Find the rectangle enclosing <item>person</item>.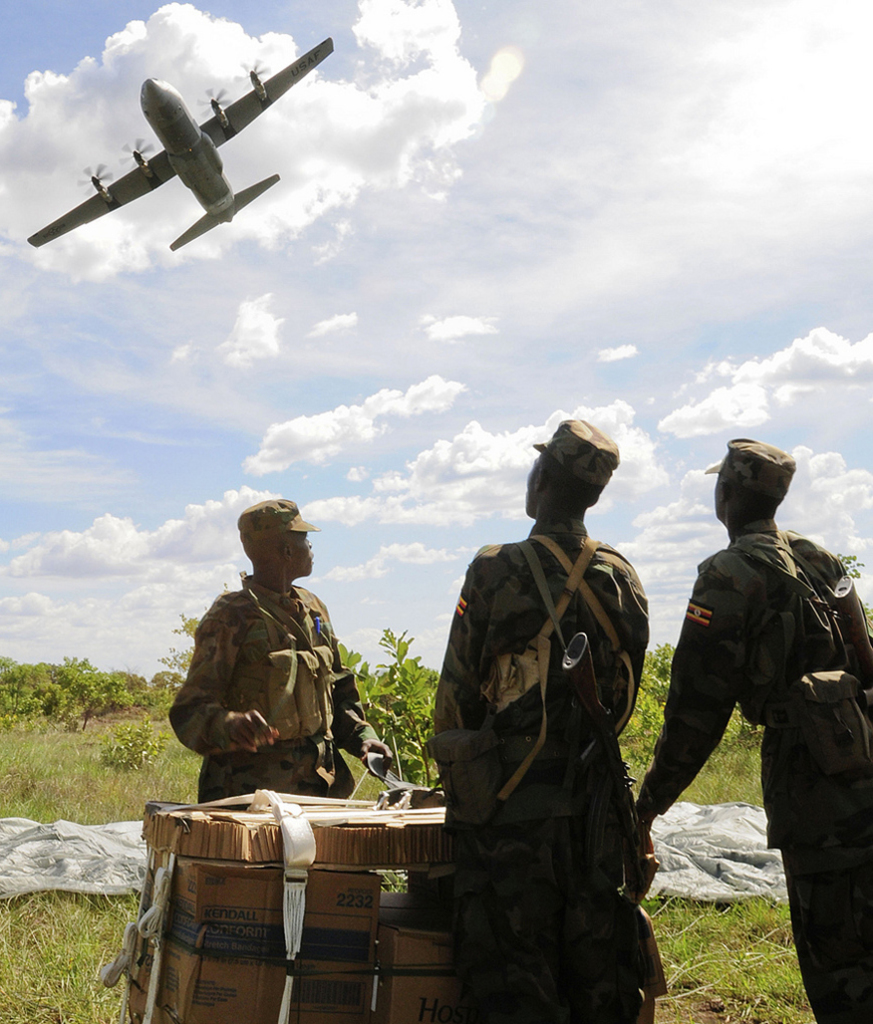
pyautogui.locateOnScreen(167, 497, 396, 800).
